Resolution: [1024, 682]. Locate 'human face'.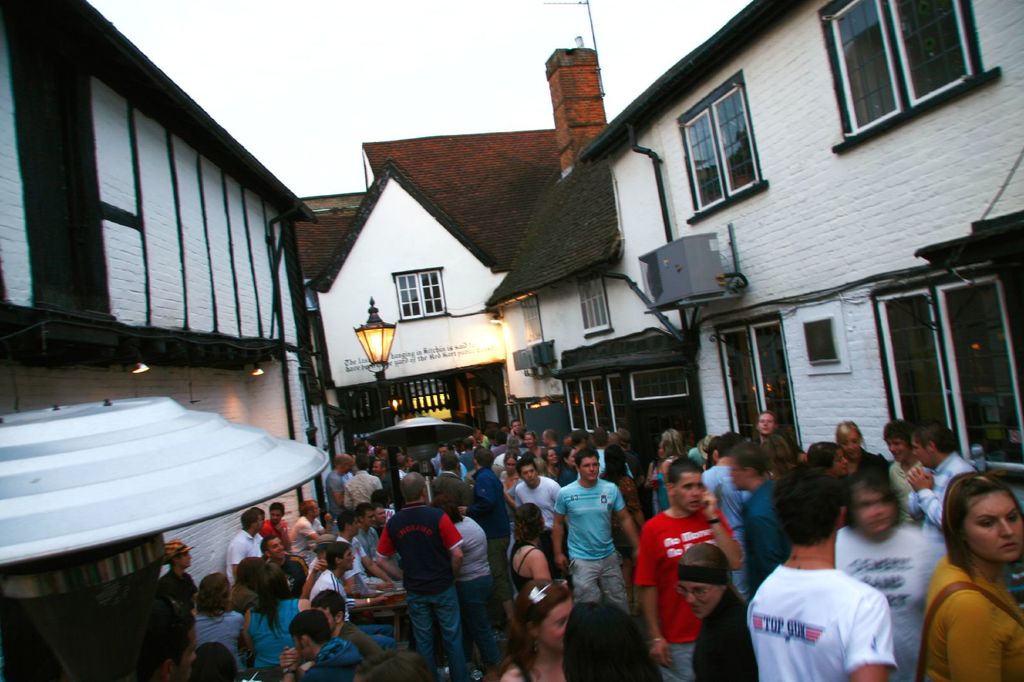
left=963, top=491, right=1023, bottom=559.
